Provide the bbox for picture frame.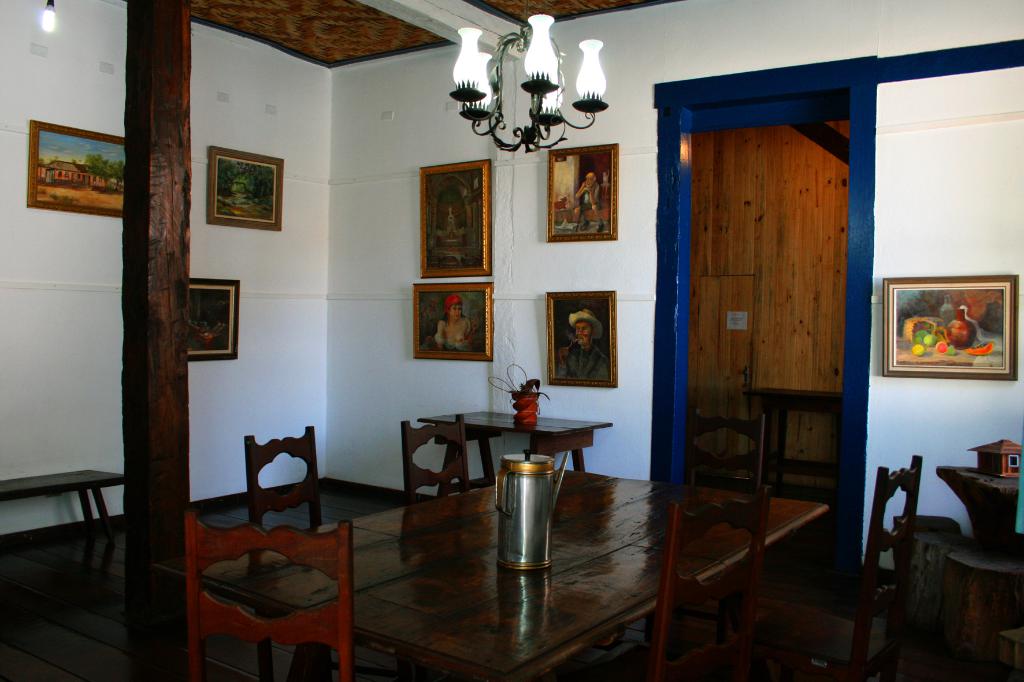
<region>188, 279, 239, 361</region>.
